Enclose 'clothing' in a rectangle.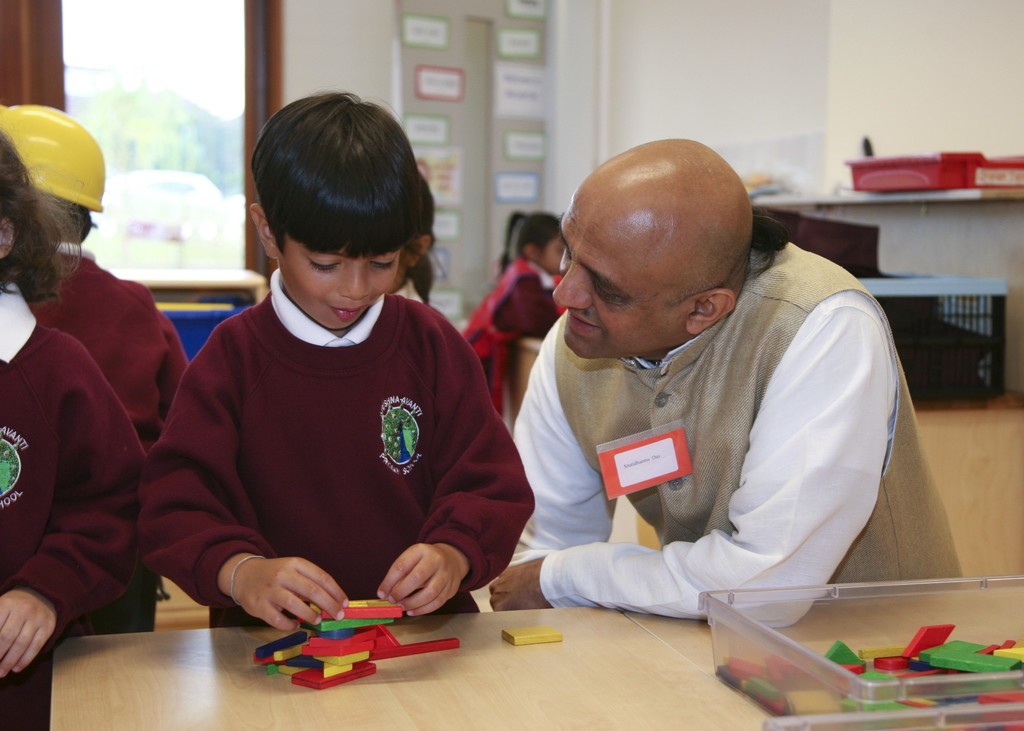
465 278 572 403.
